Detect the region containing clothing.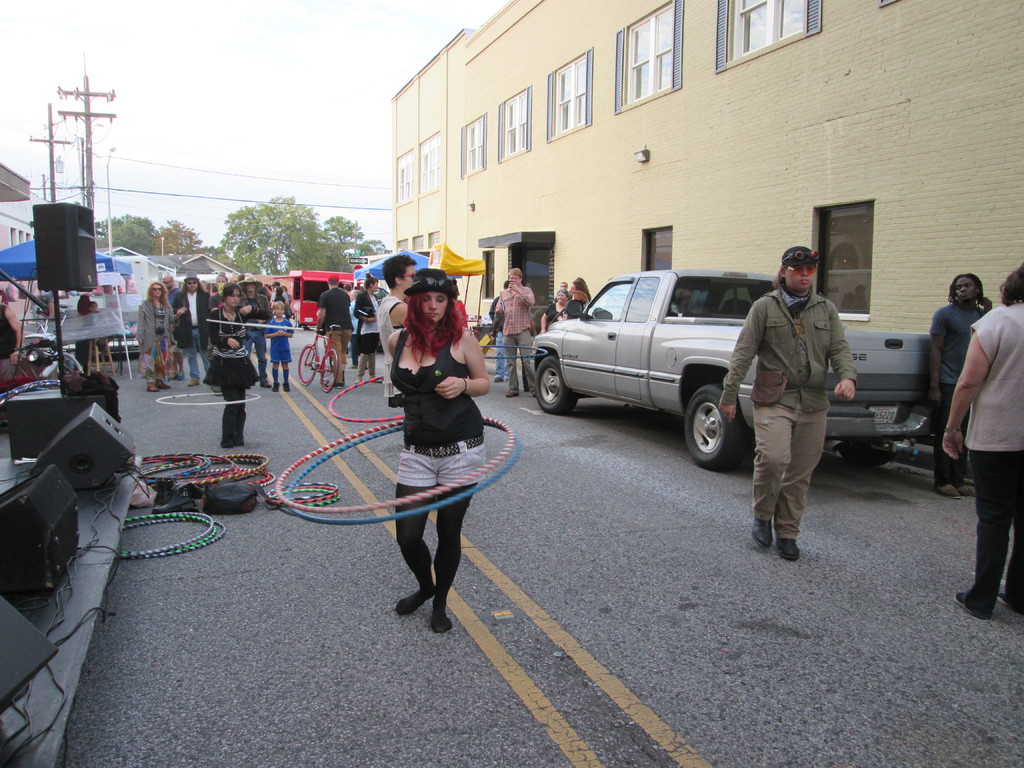
349/300/360/343.
